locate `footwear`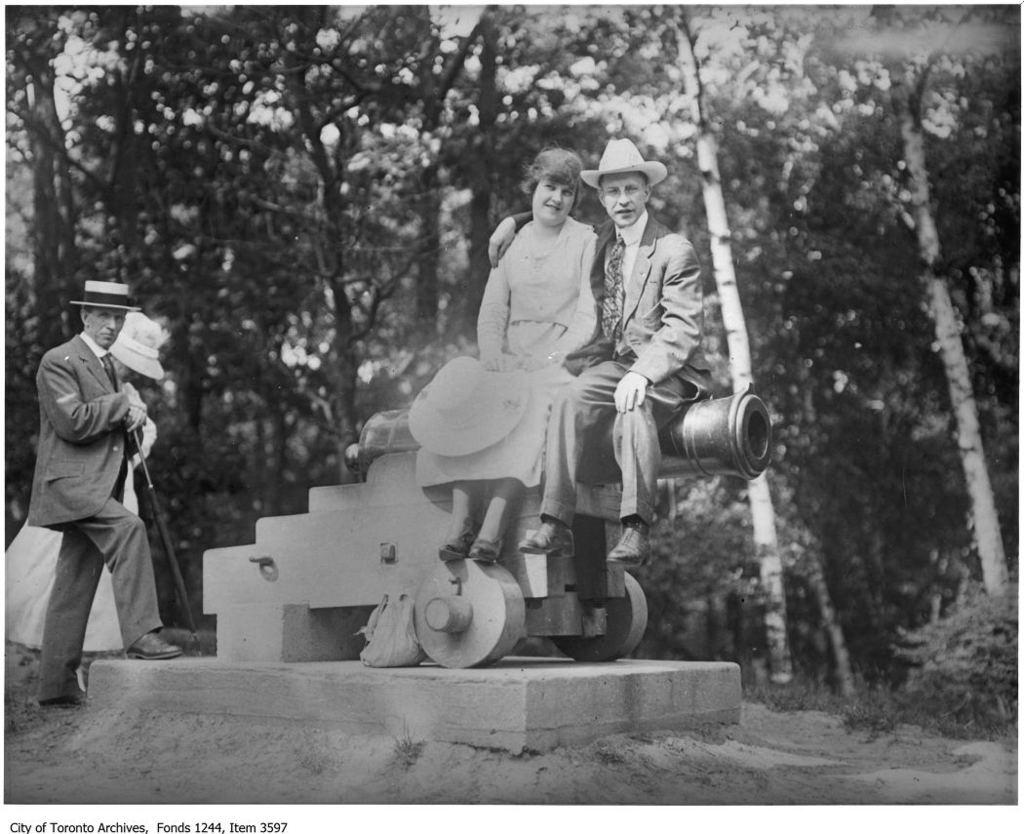
x1=519 y1=511 x2=578 y2=561
